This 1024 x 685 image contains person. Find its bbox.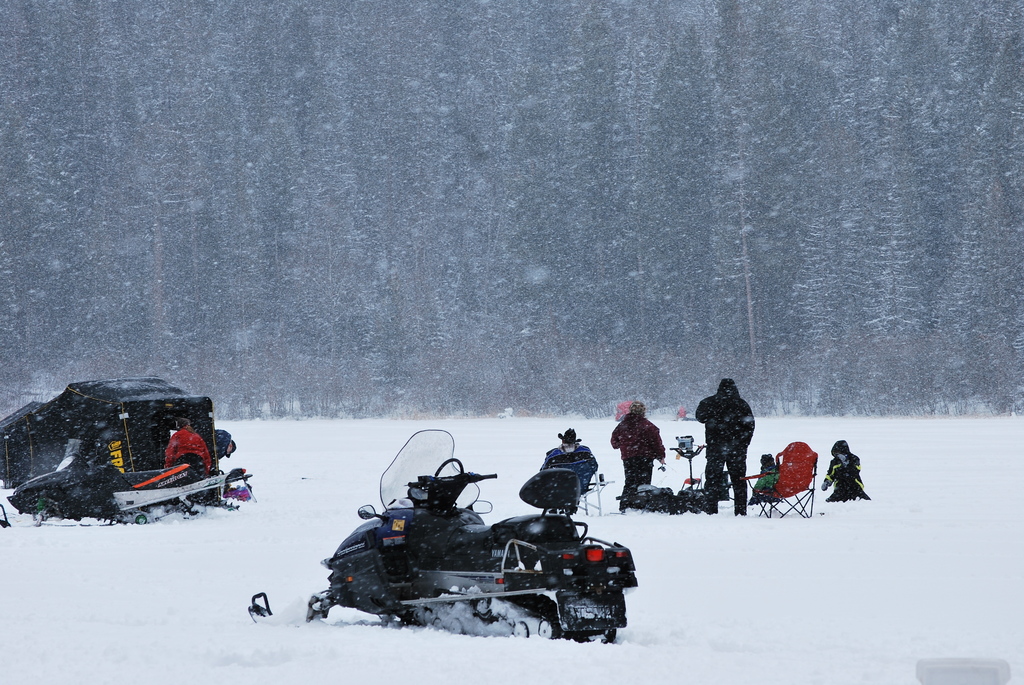
611,402,667,509.
